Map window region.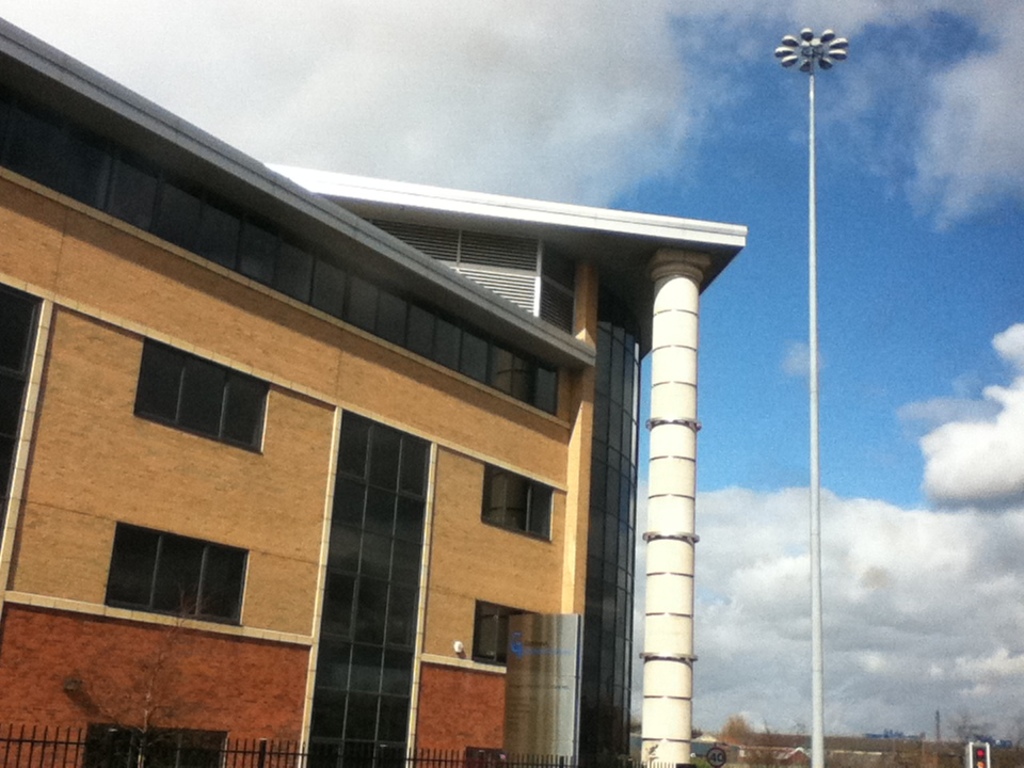
Mapped to (x1=465, y1=588, x2=565, y2=667).
